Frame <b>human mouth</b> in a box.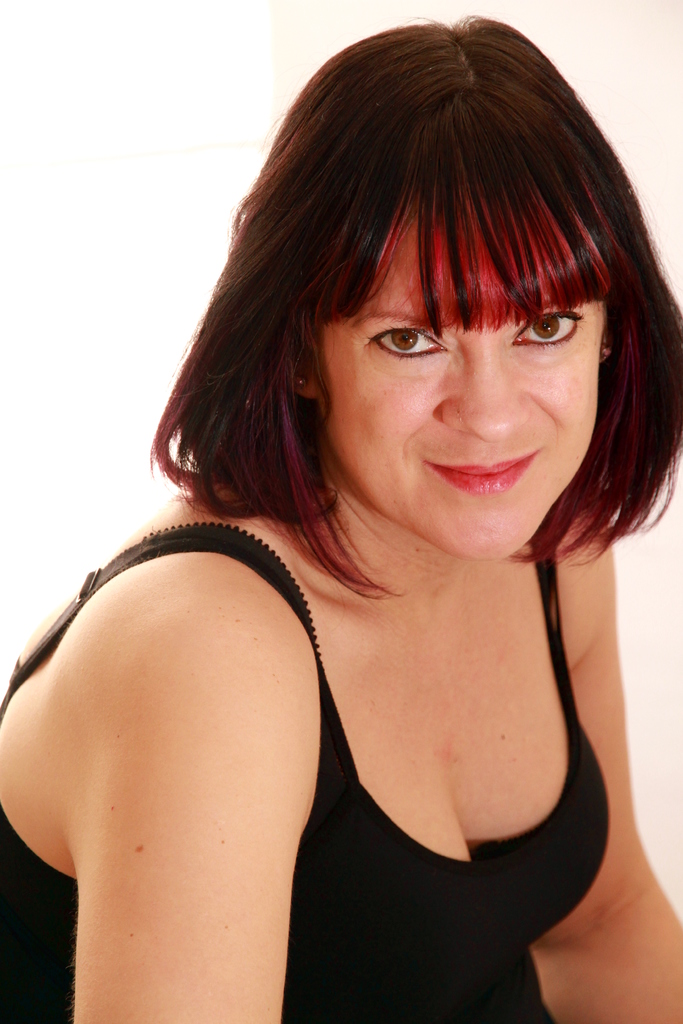
410:445:569:500.
